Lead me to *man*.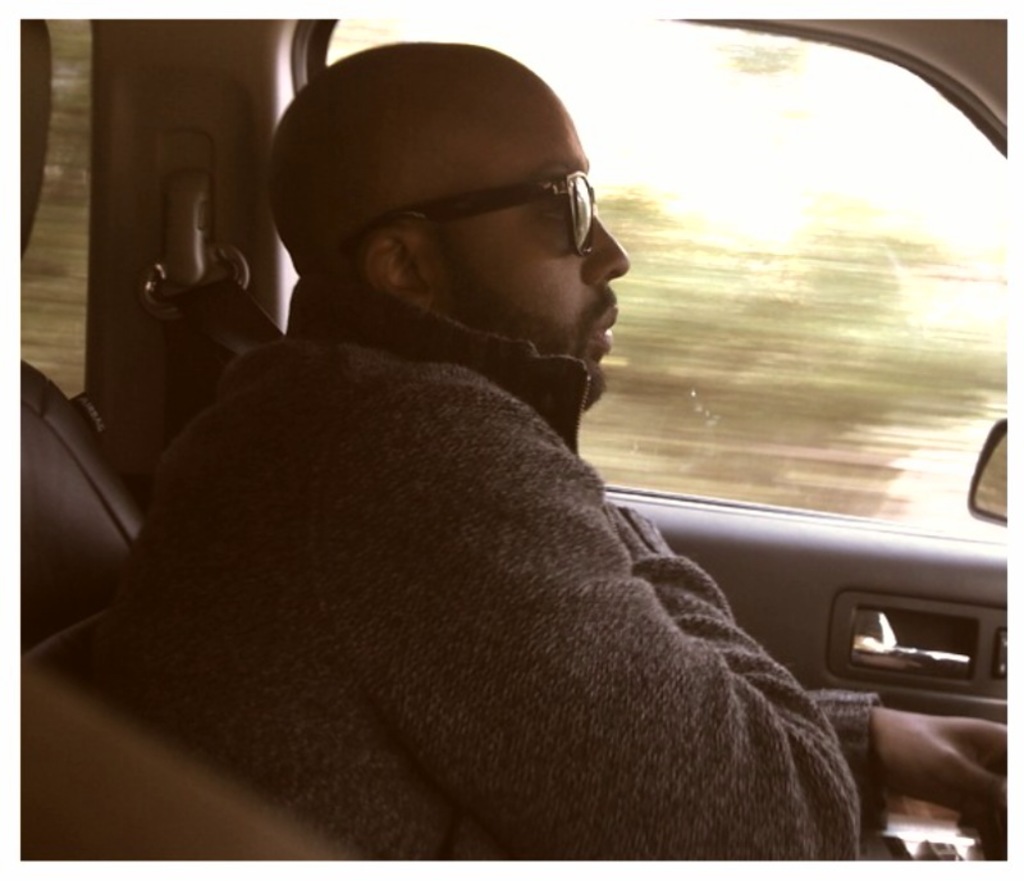
Lead to box=[91, 14, 945, 841].
